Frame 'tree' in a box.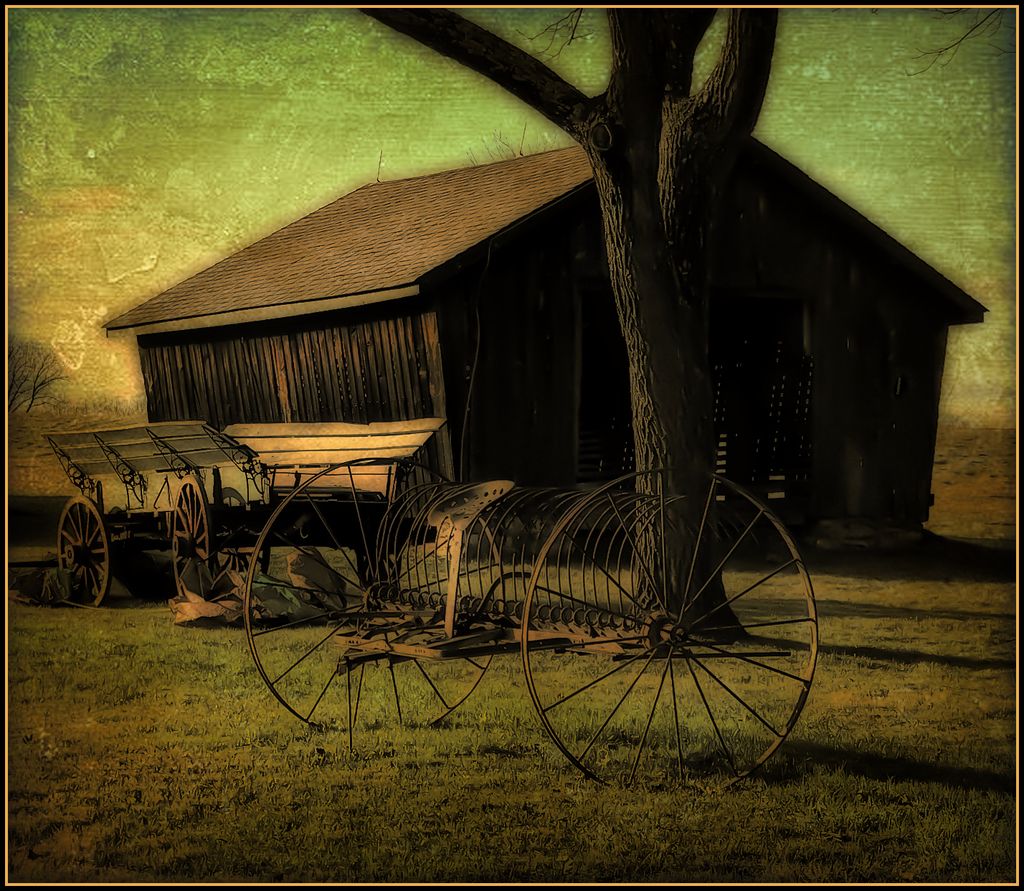
(x1=354, y1=7, x2=787, y2=643).
